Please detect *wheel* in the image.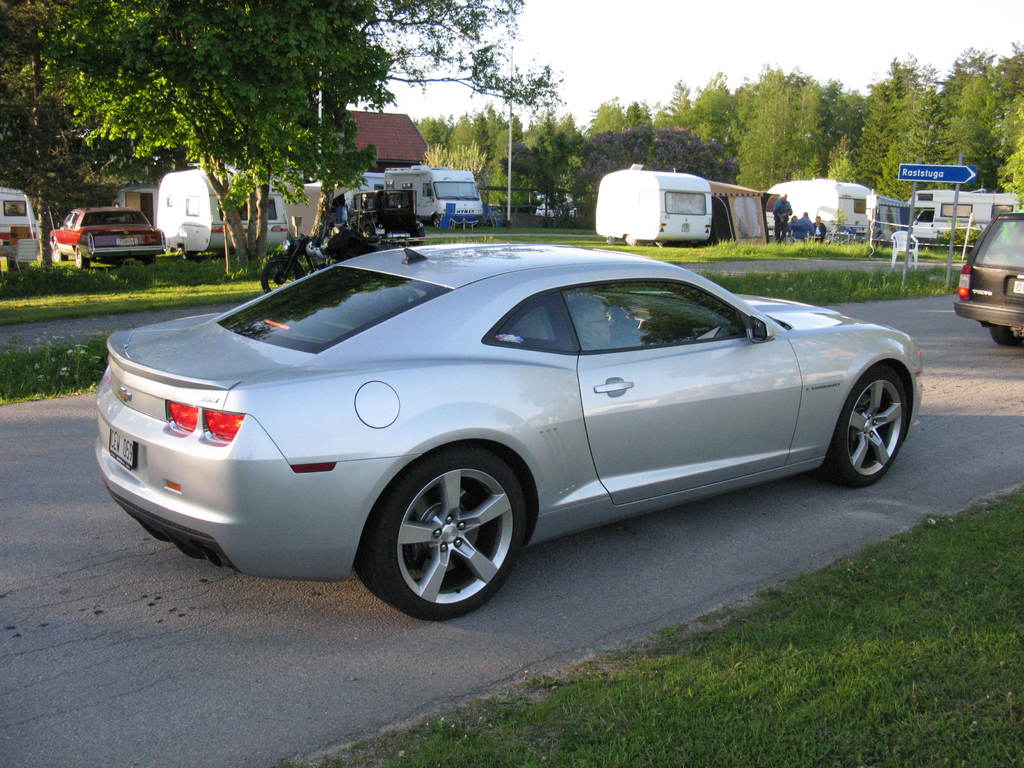
[990, 324, 1023, 344].
